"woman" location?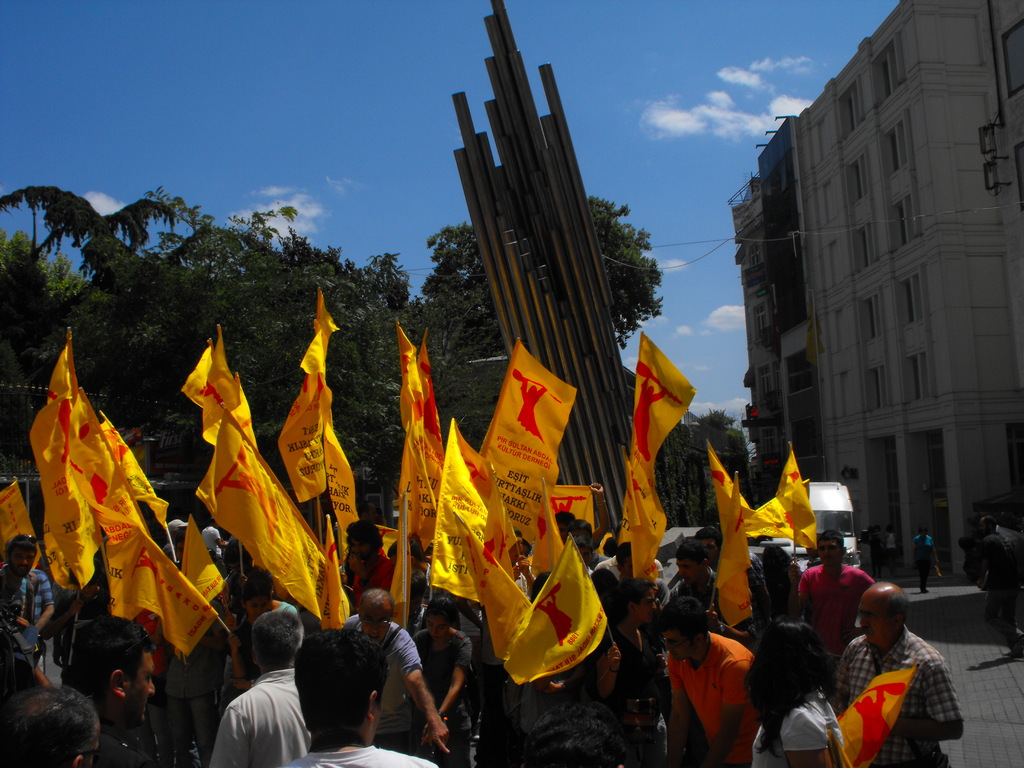
[left=405, top=598, right=484, bottom=767]
